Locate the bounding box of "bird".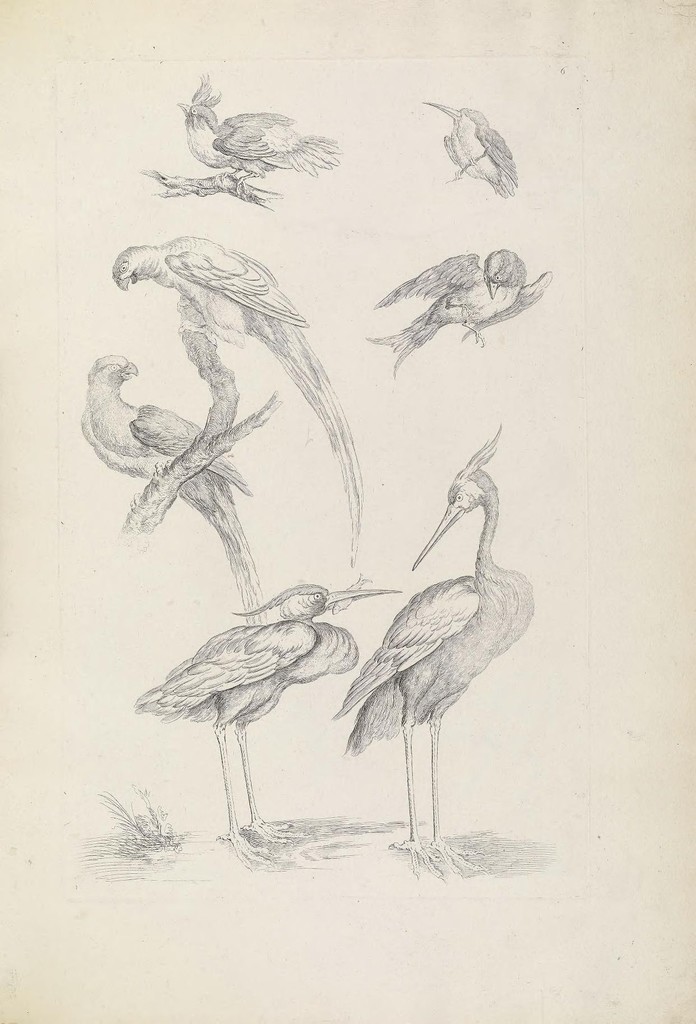
Bounding box: Rect(107, 246, 362, 584).
